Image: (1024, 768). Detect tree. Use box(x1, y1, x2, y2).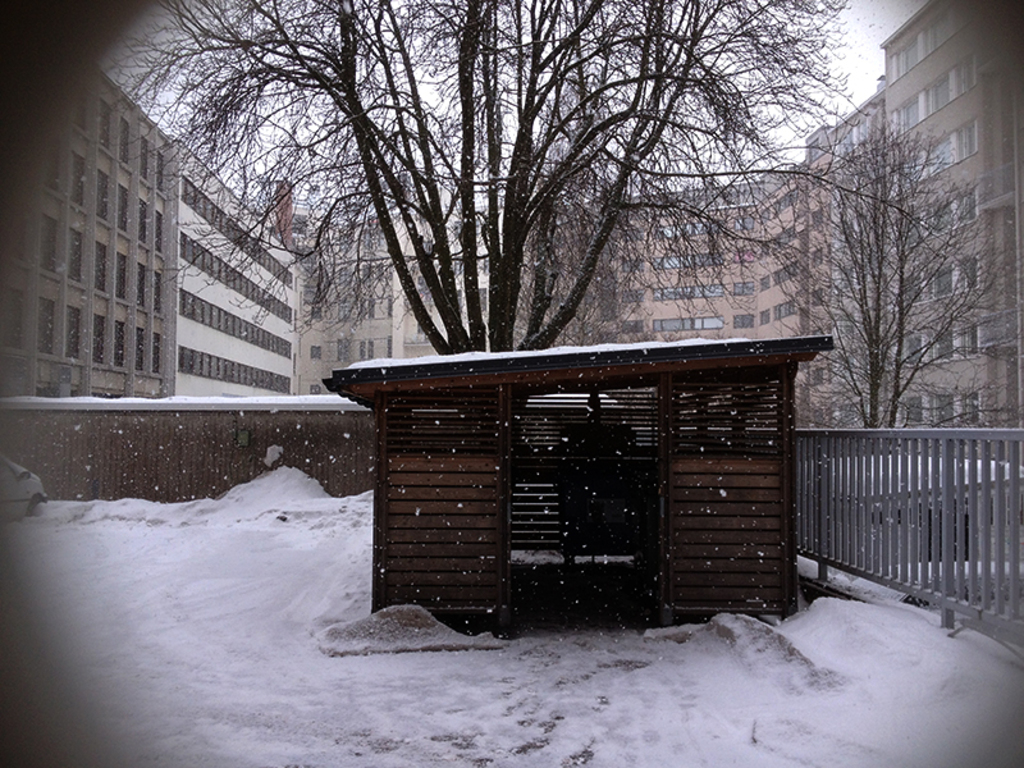
box(813, 88, 974, 445).
